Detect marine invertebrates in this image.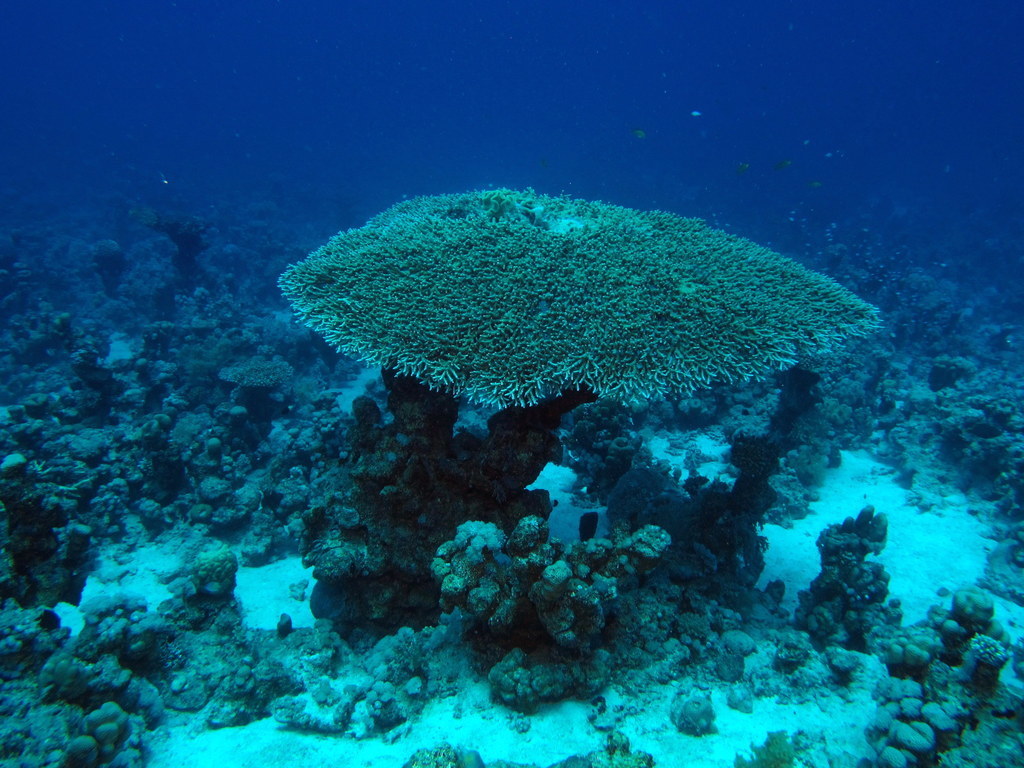
Detection: select_region(83, 227, 142, 296).
